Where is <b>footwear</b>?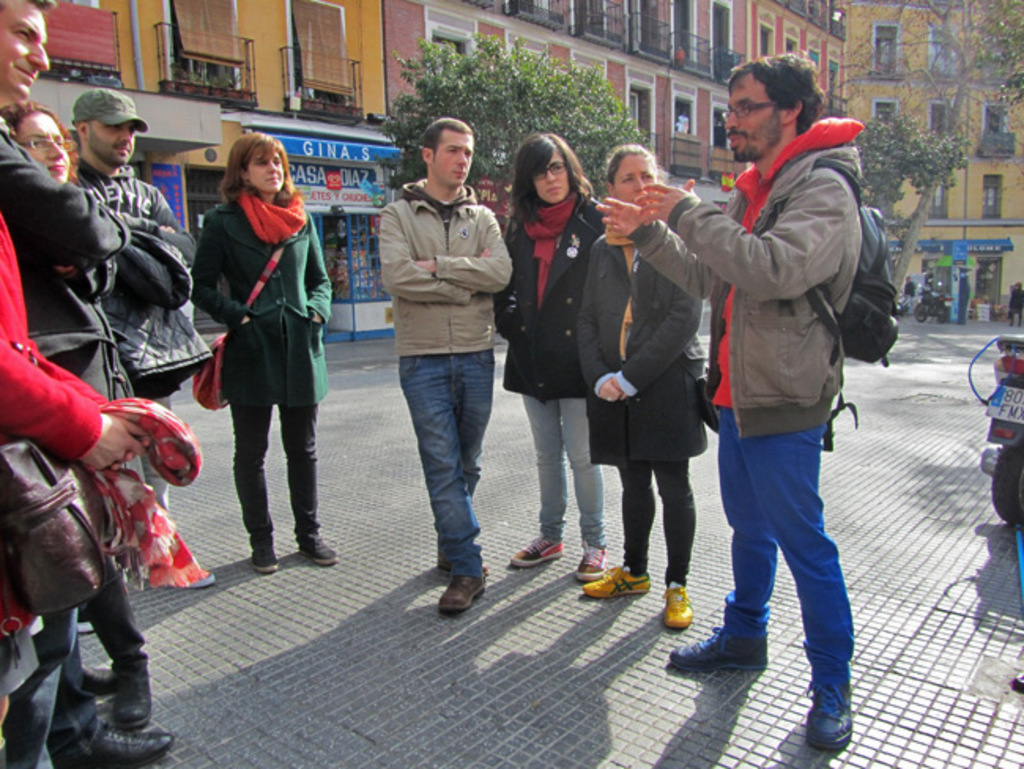
<box>432,556,490,581</box>.
